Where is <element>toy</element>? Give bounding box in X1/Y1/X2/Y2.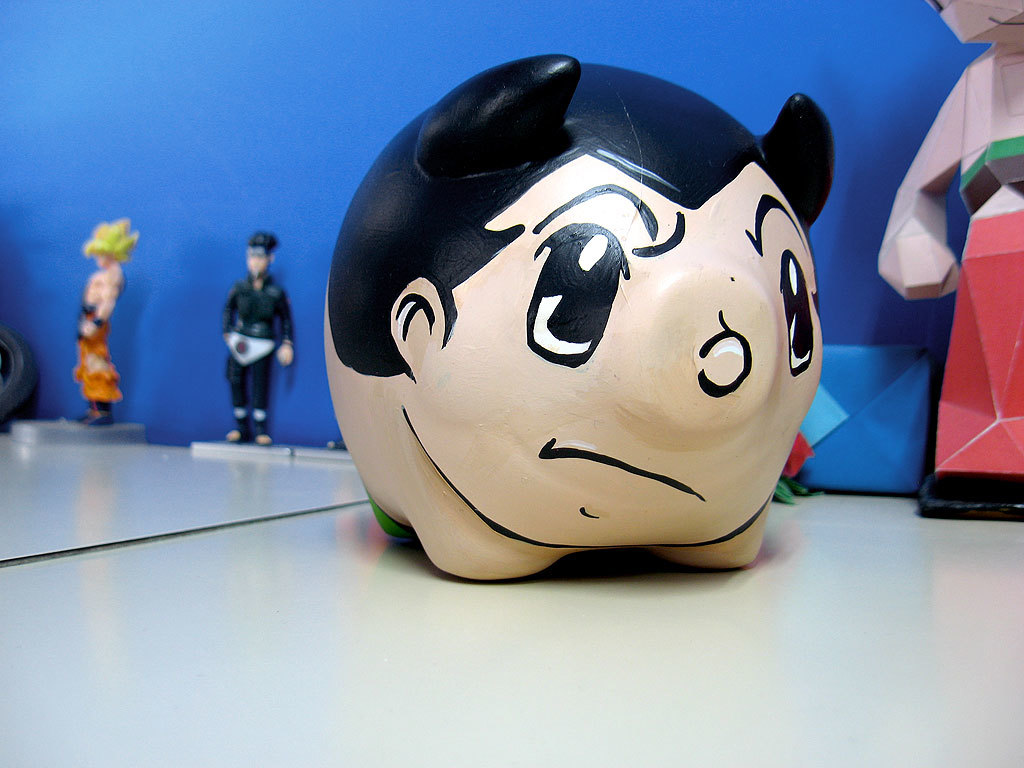
226/229/290/449.
